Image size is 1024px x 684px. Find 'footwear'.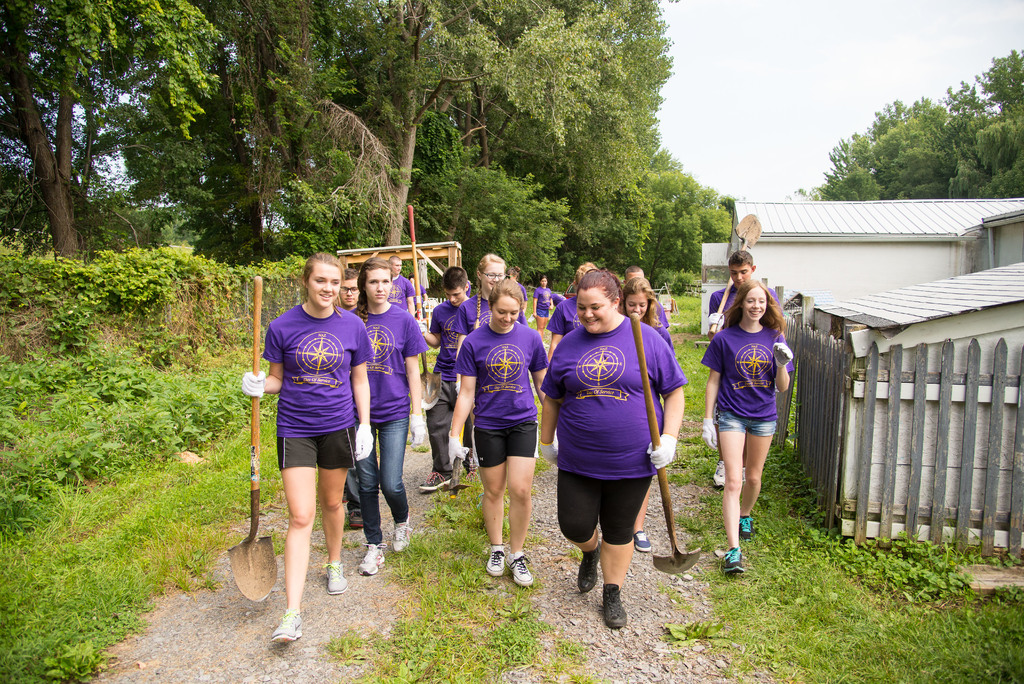
Rect(324, 566, 349, 596).
